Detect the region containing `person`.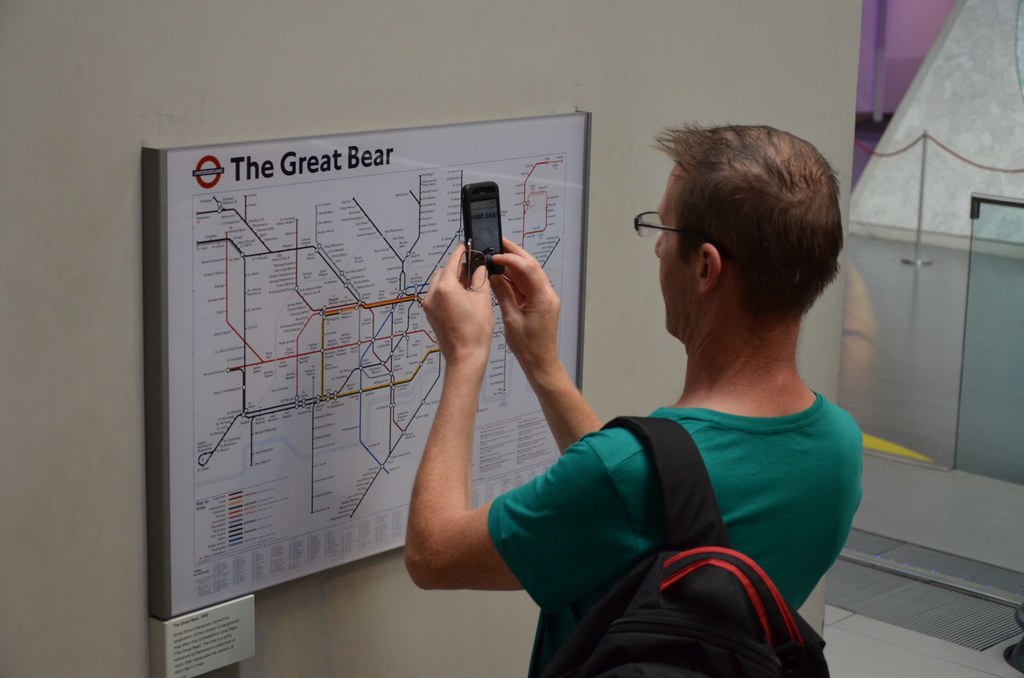
(x1=399, y1=124, x2=884, y2=677).
